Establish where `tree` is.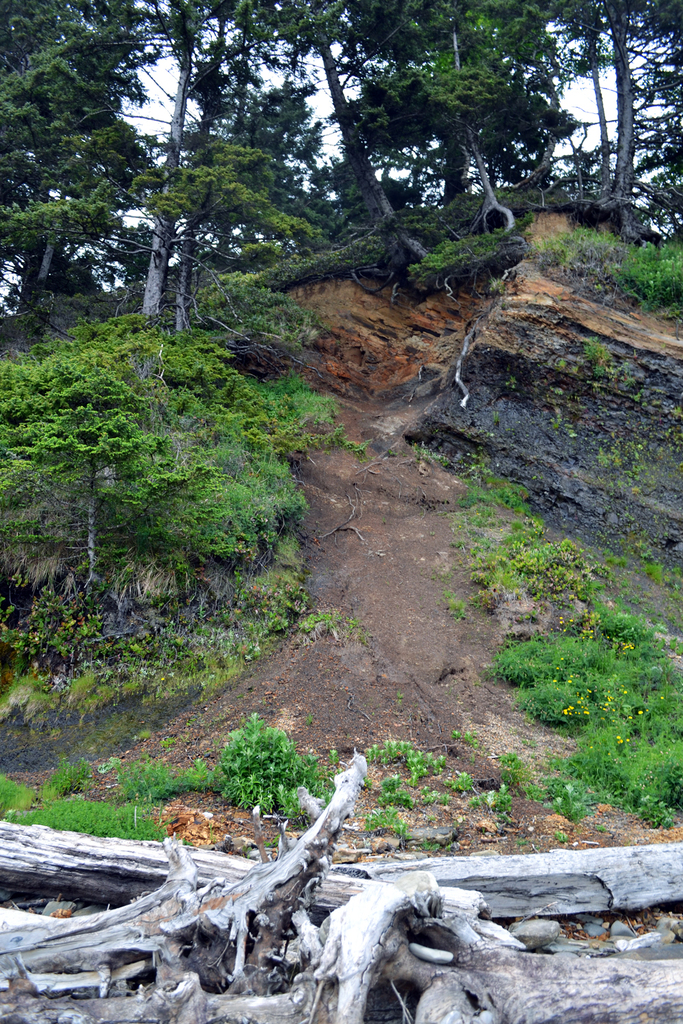
Established at x1=567, y1=0, x2=682, y2=231.
